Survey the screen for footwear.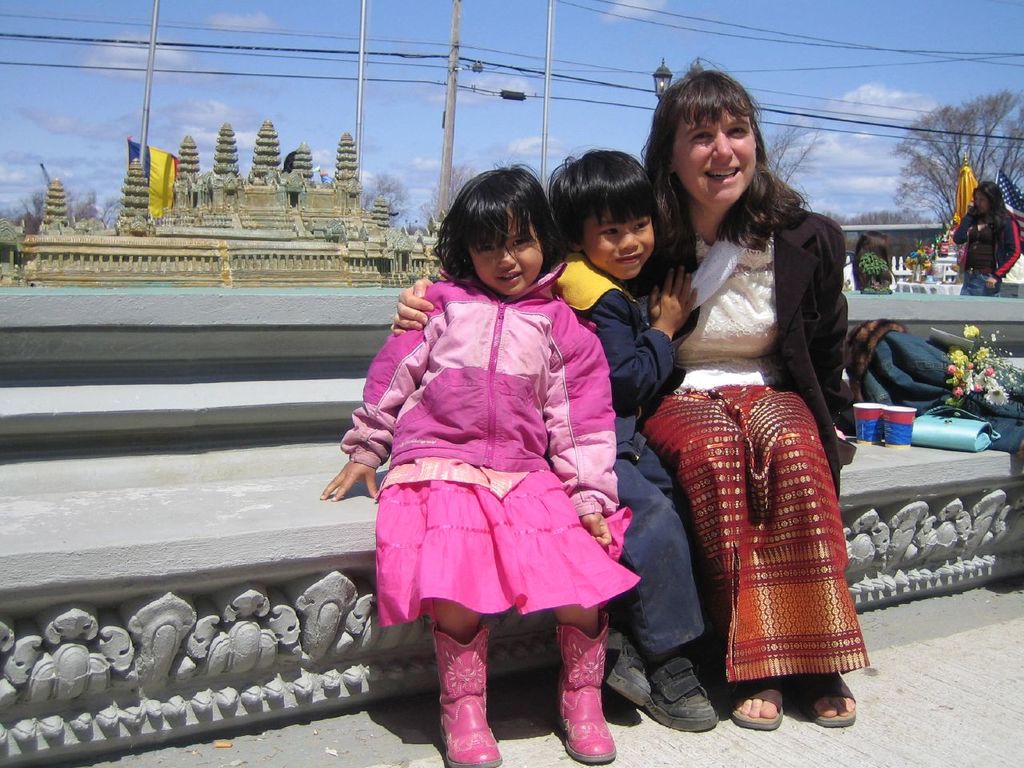
Survey found: (x1=727, y1=673, x2=782, y2=730).
